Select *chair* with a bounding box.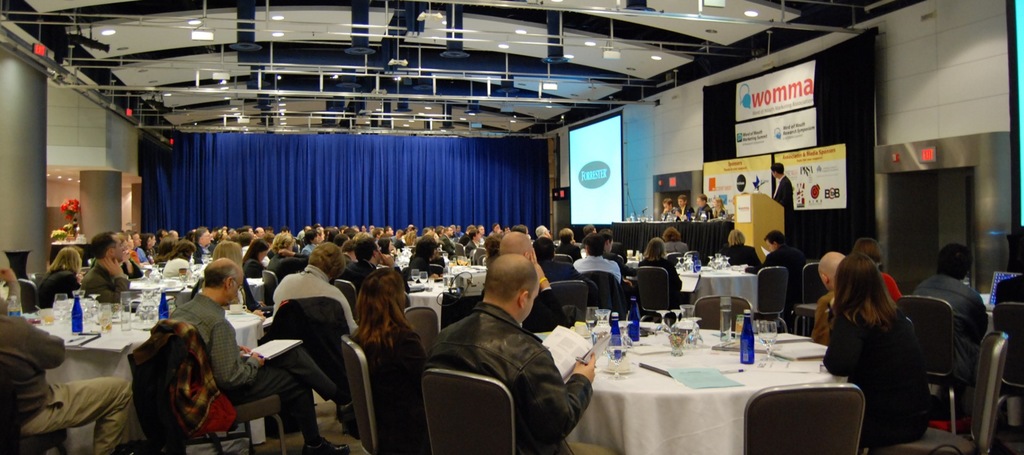
crop(902, 287, 976, 429).
